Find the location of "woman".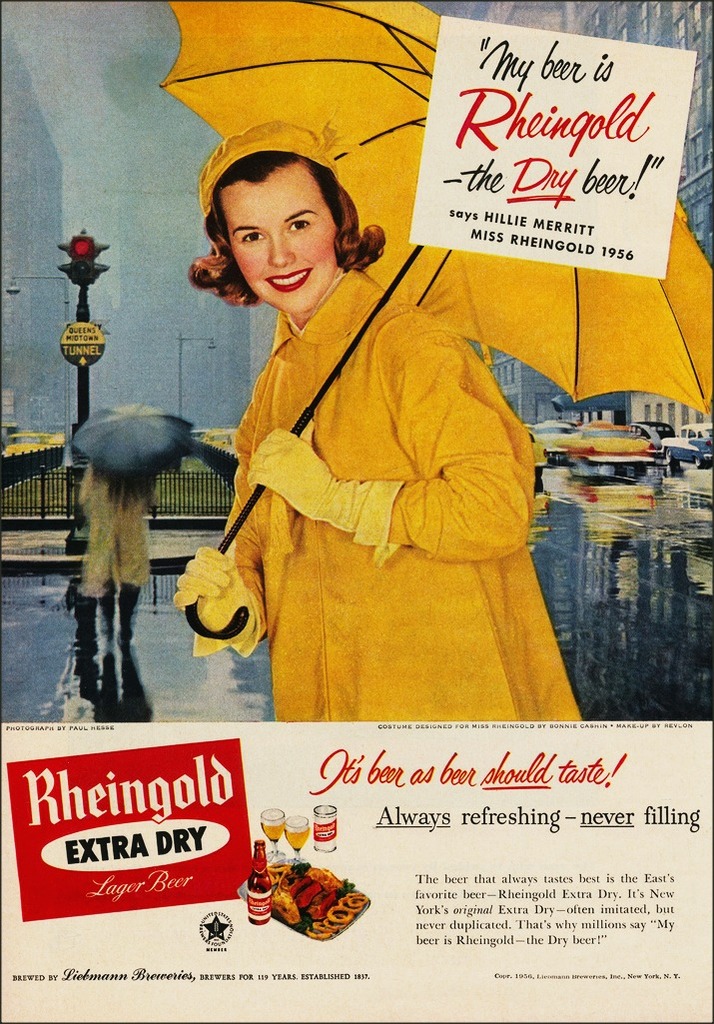
Location: 162, 127, 579, 757.
